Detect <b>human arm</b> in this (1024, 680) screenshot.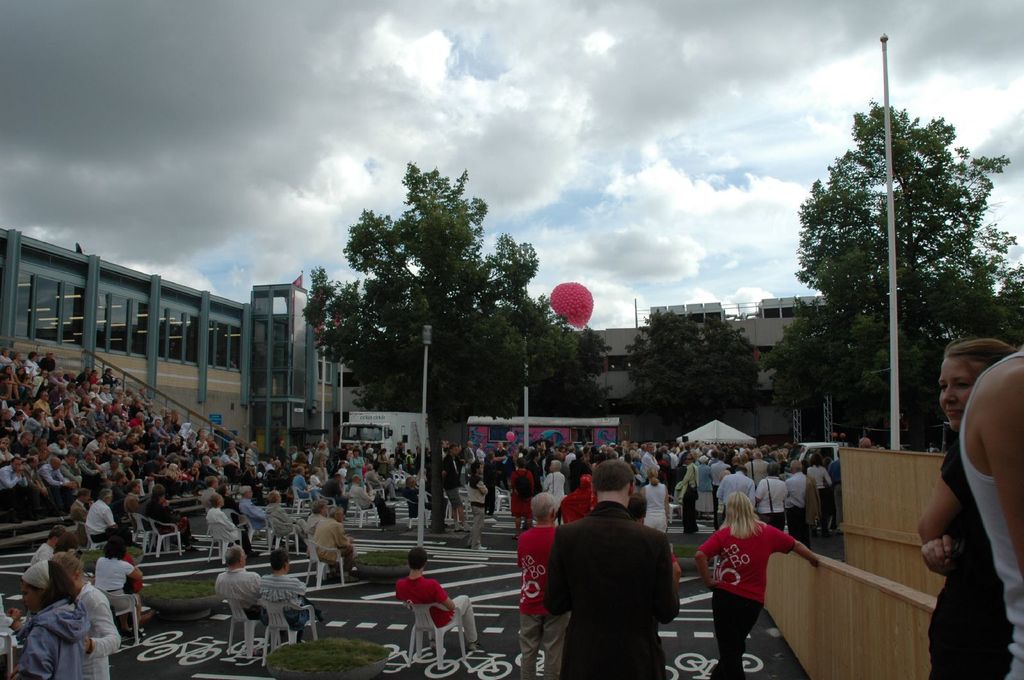
Detection: left=3, top=602, right=28, bottom=638.
